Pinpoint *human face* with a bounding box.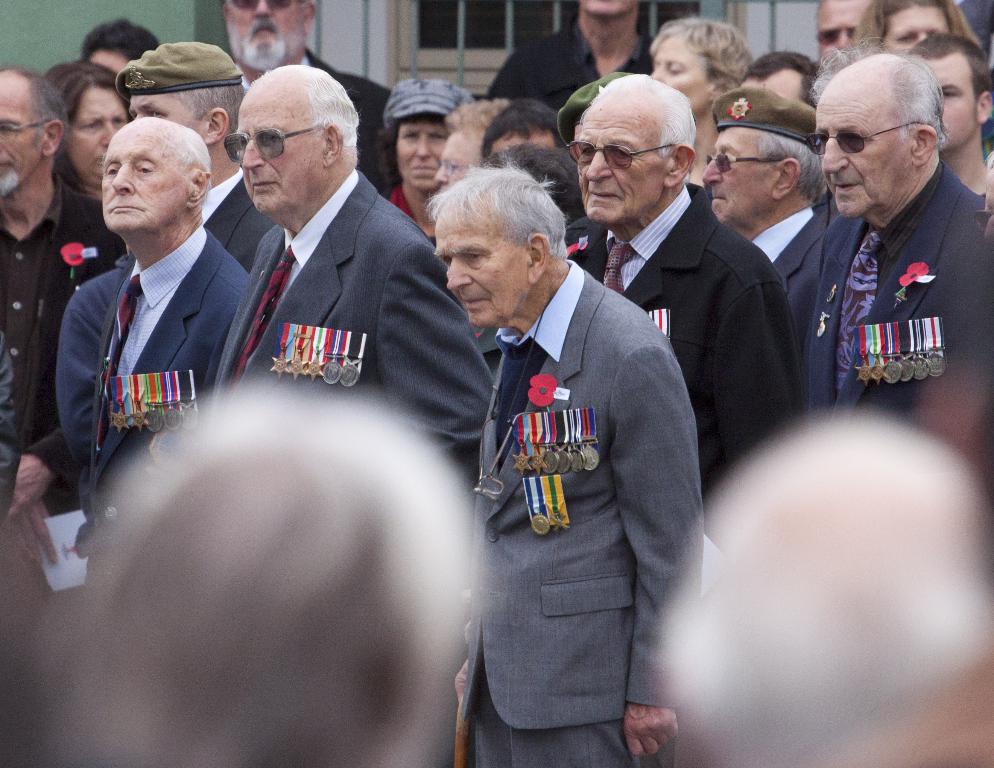
crop(106, 137, 193, 233).
